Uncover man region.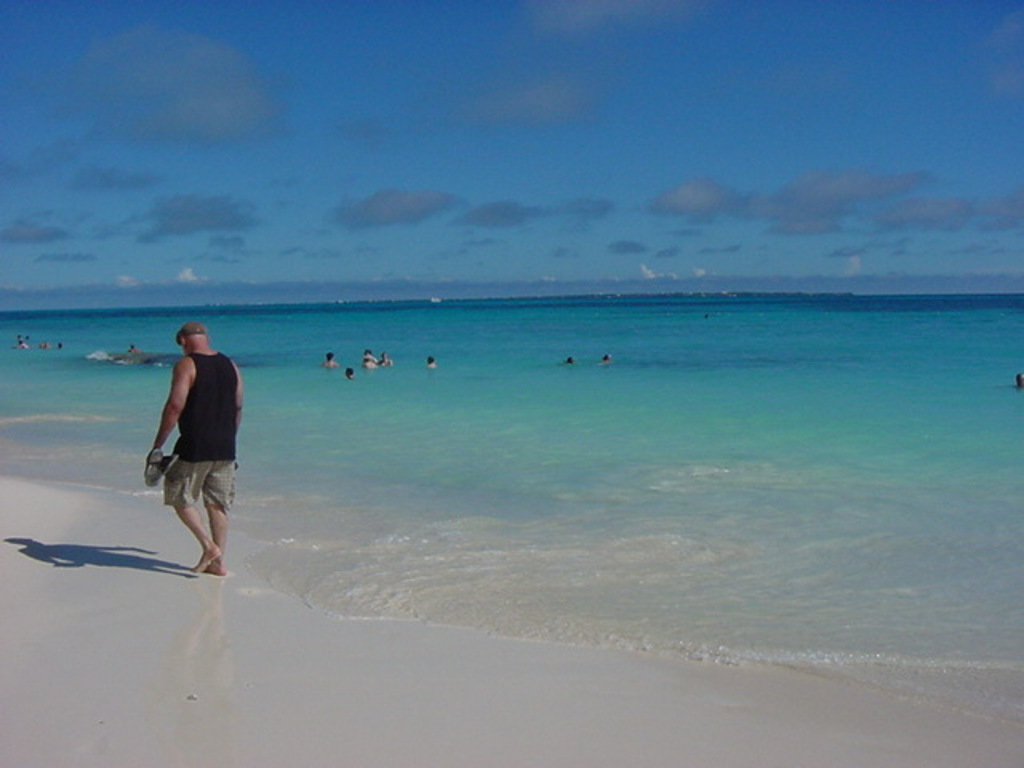
Uncovered: crop(325, 350, 342, 366).
